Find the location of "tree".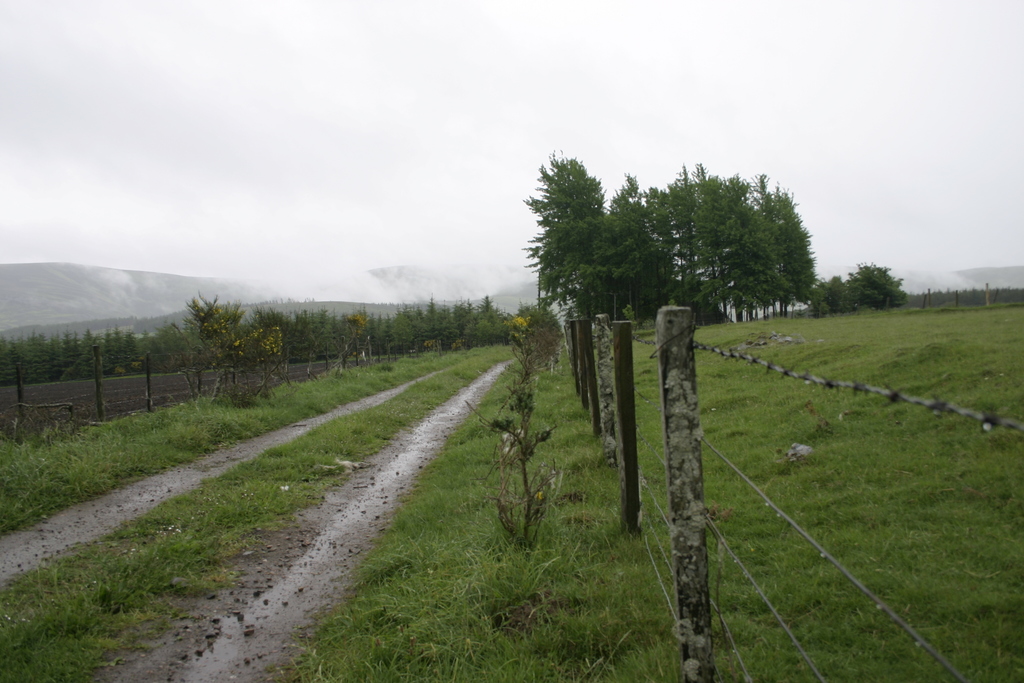
Location: (183,294,283,407).
